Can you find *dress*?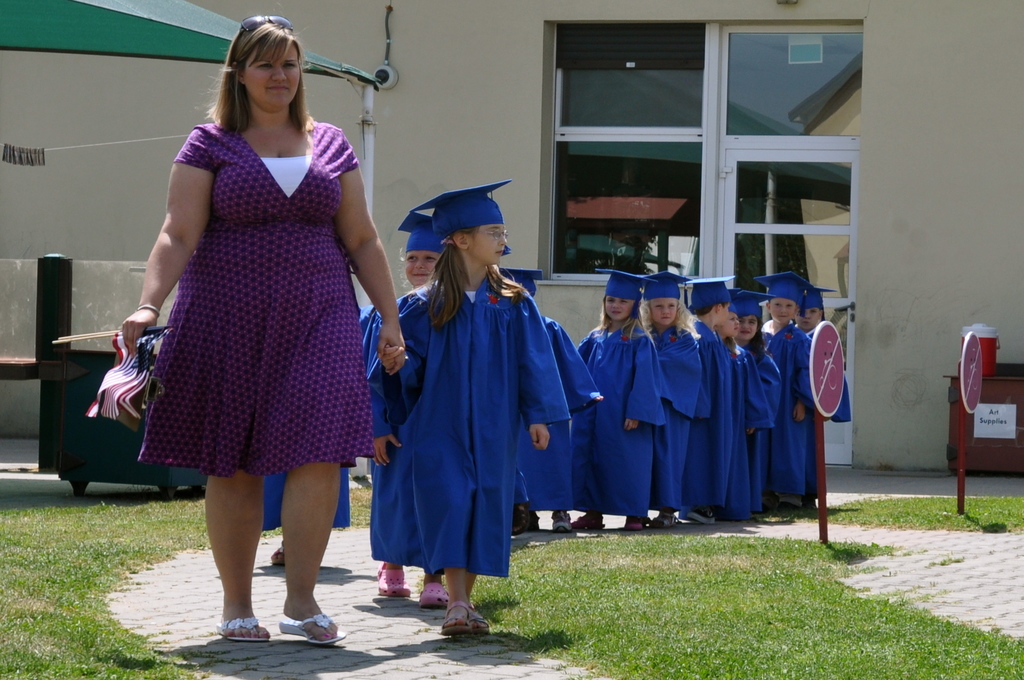
Yes, bounding box: <box>583,309,664,521</box>.
